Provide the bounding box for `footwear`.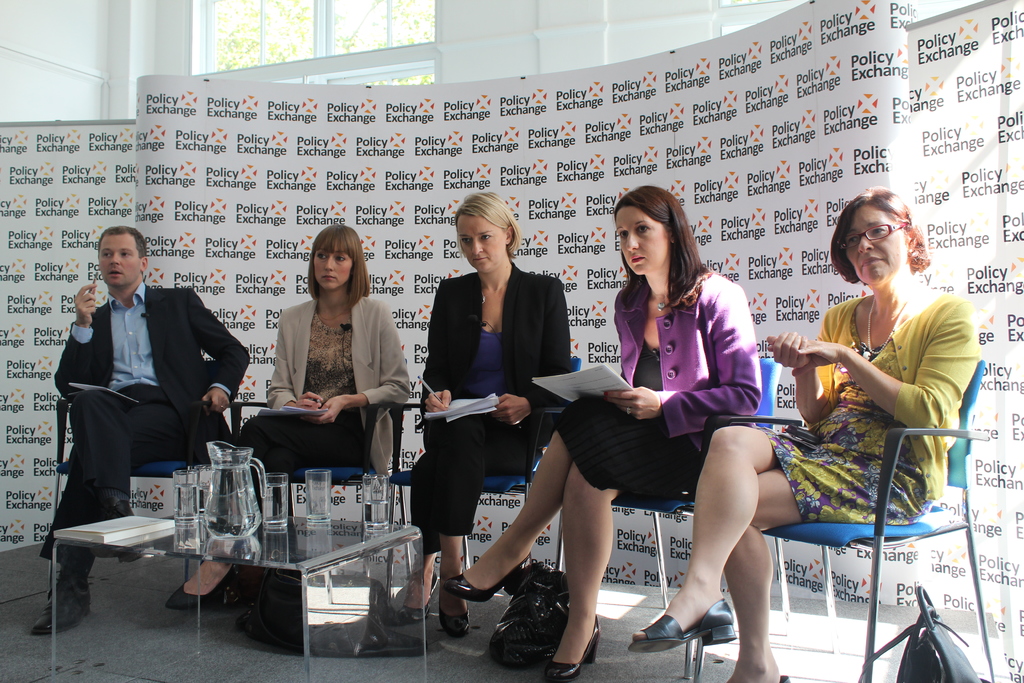
x1=781, y1=675, x2=791, y2=682.
